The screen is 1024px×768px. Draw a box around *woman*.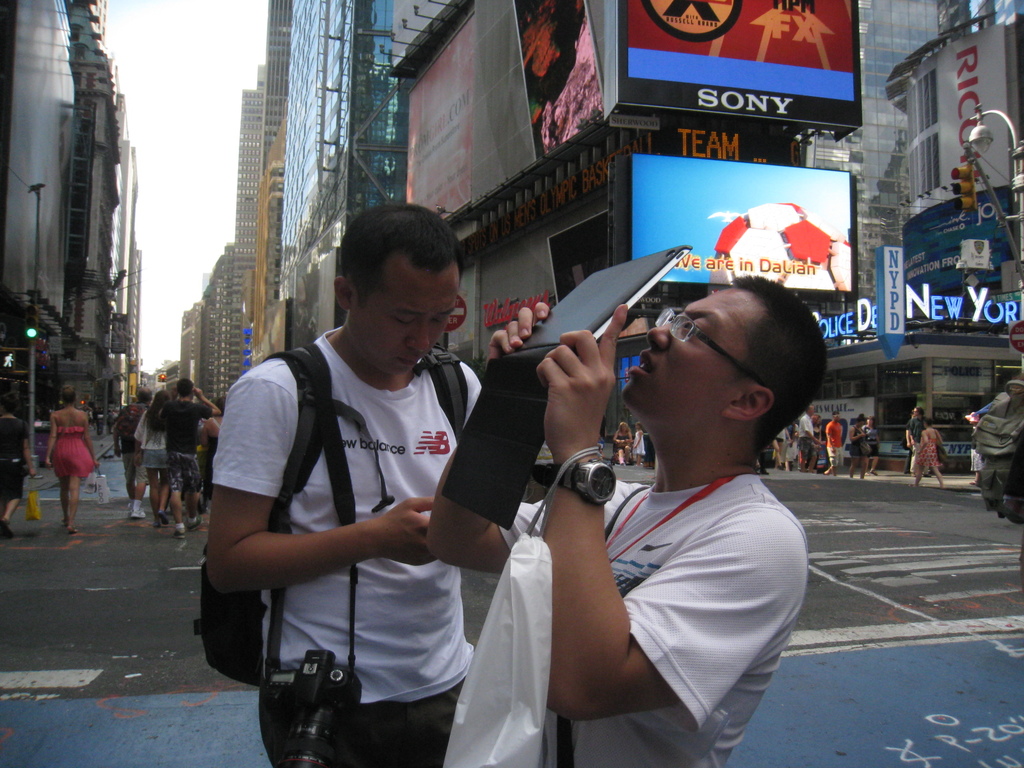
(x1=45, y1=385, x2=100, y2=532).
